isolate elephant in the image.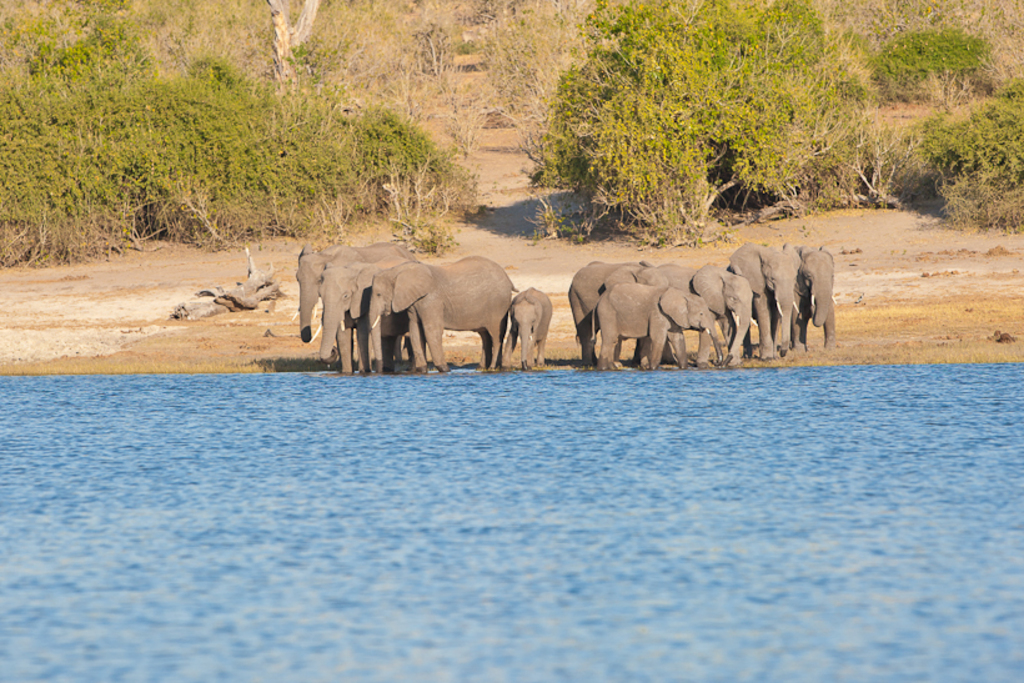
Isolated region: region(371, 258, 524, 378).
